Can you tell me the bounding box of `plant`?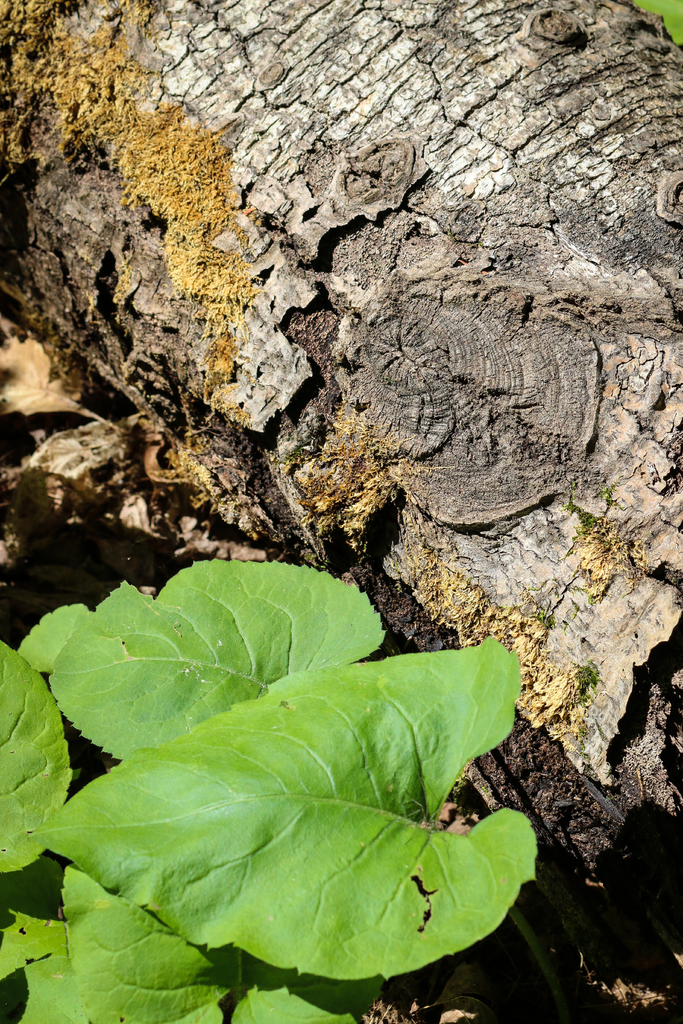
(0,478,599,1012).
